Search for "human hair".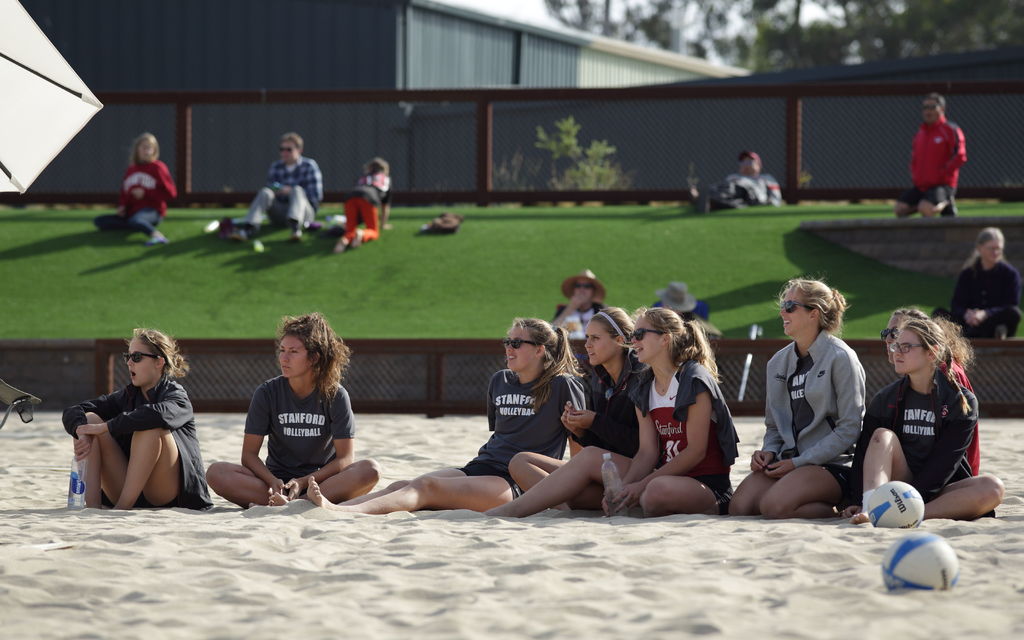
Found at 772,276,849,330.
